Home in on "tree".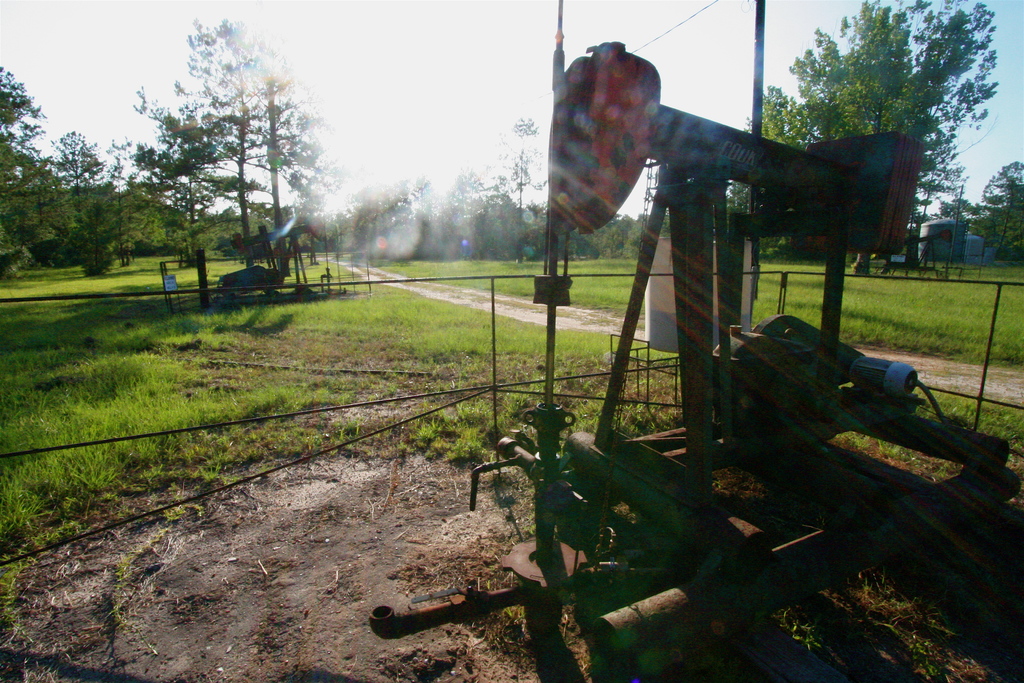
Homed in at 132:11:351:266.
